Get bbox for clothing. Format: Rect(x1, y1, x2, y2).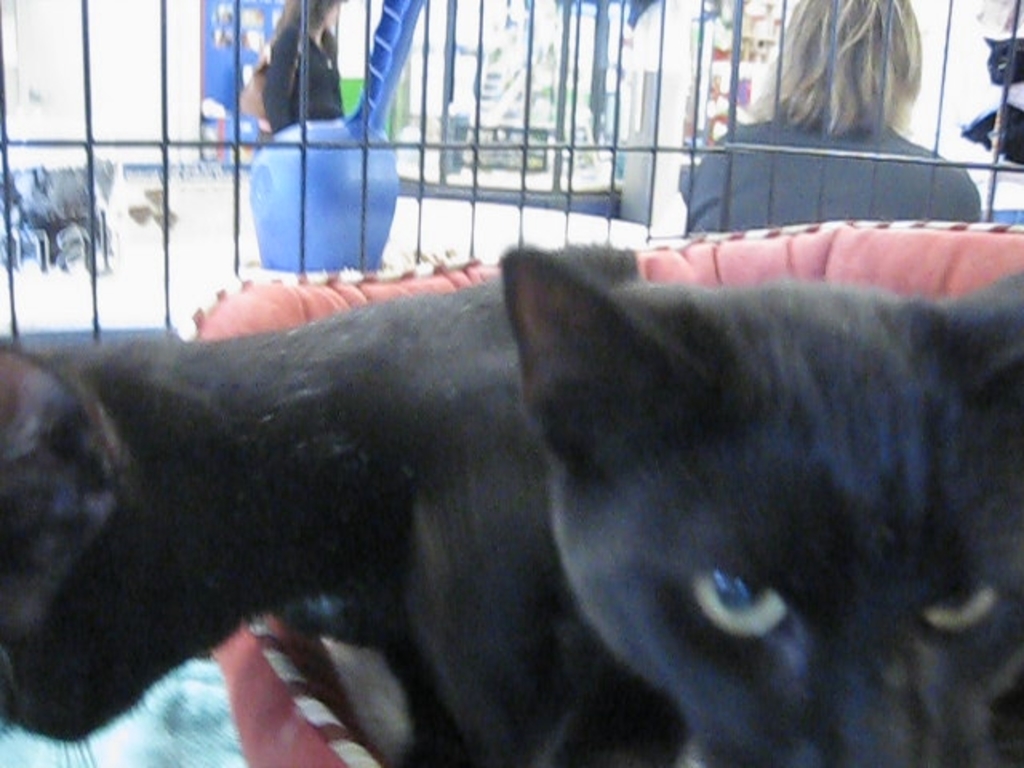
Rect(675, 98, 981, 234).
